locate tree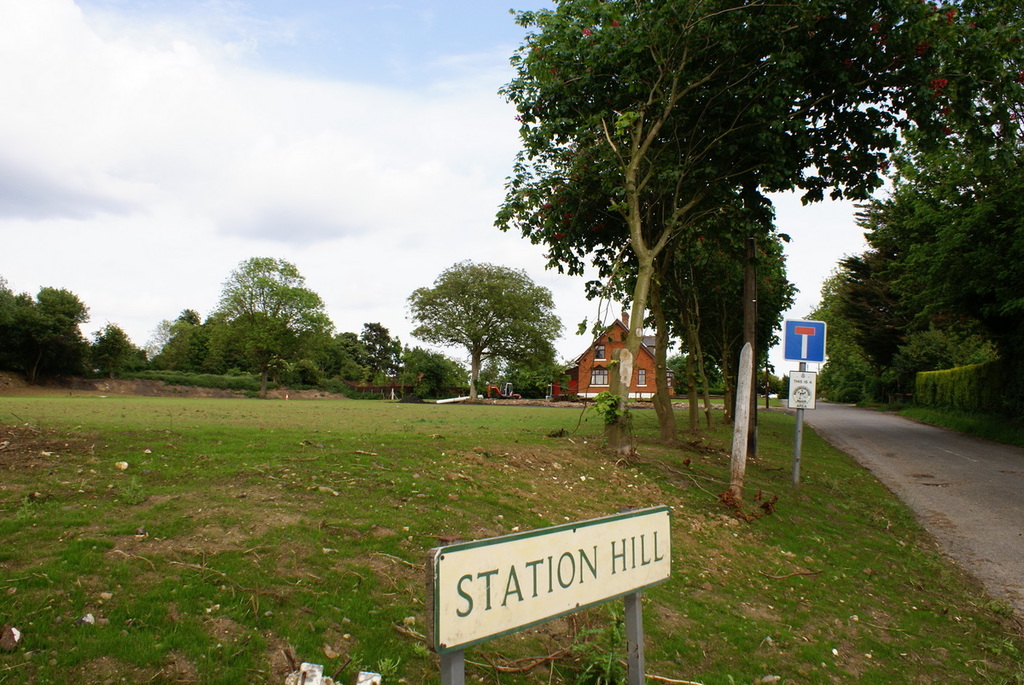
(327, 323, 358, 402)
